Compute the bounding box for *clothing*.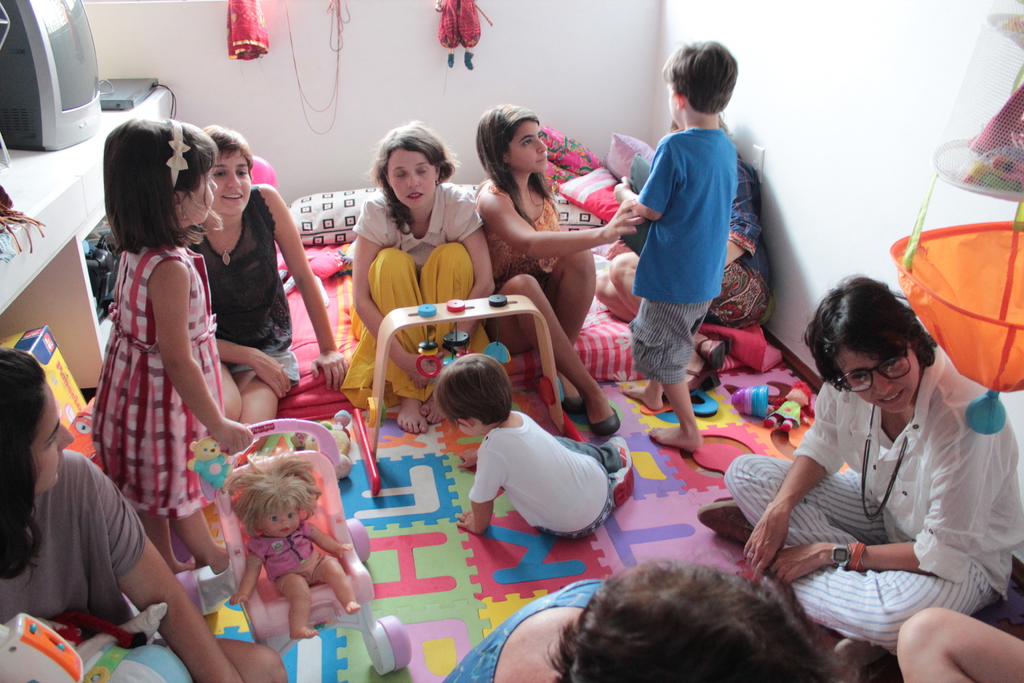
[630, 129, 740, 386].
